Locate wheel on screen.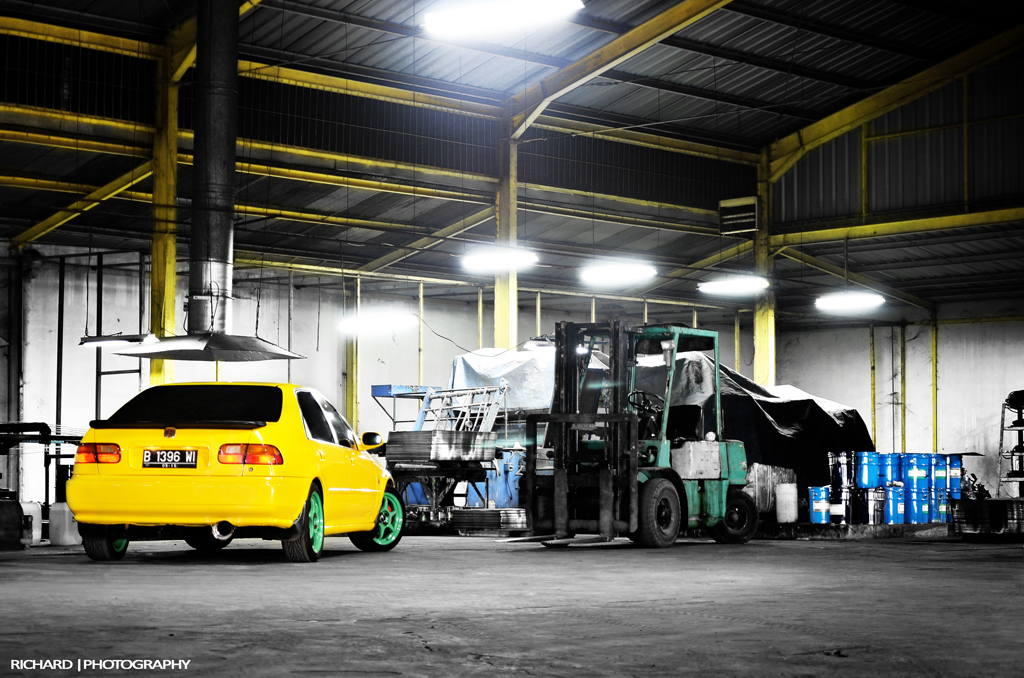
On screen at <region>710, 489, 758, 541</region>.
